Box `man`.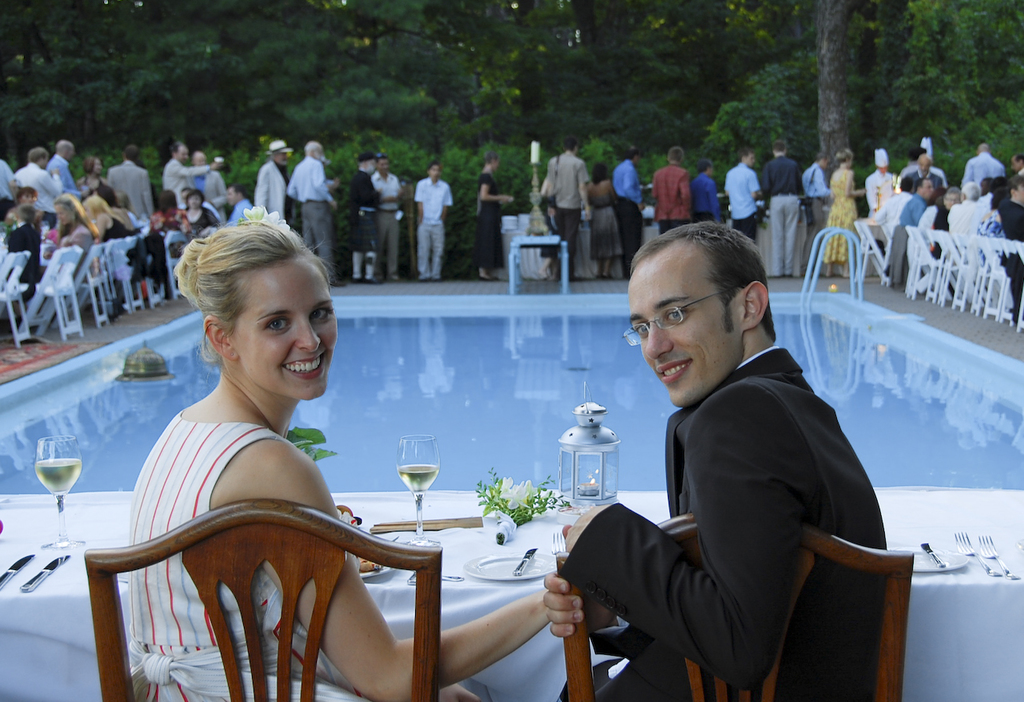
bbox(649, 146, 690, 233).
